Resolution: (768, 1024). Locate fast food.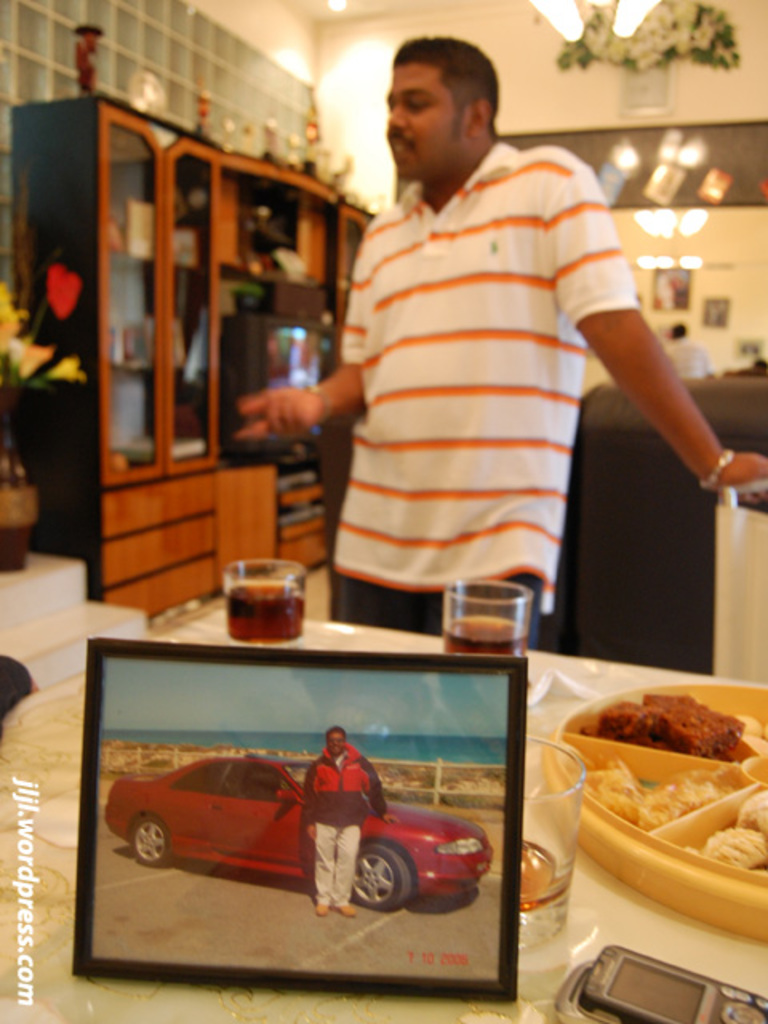
x1=573, y1=766, x2=742, y2=840.
